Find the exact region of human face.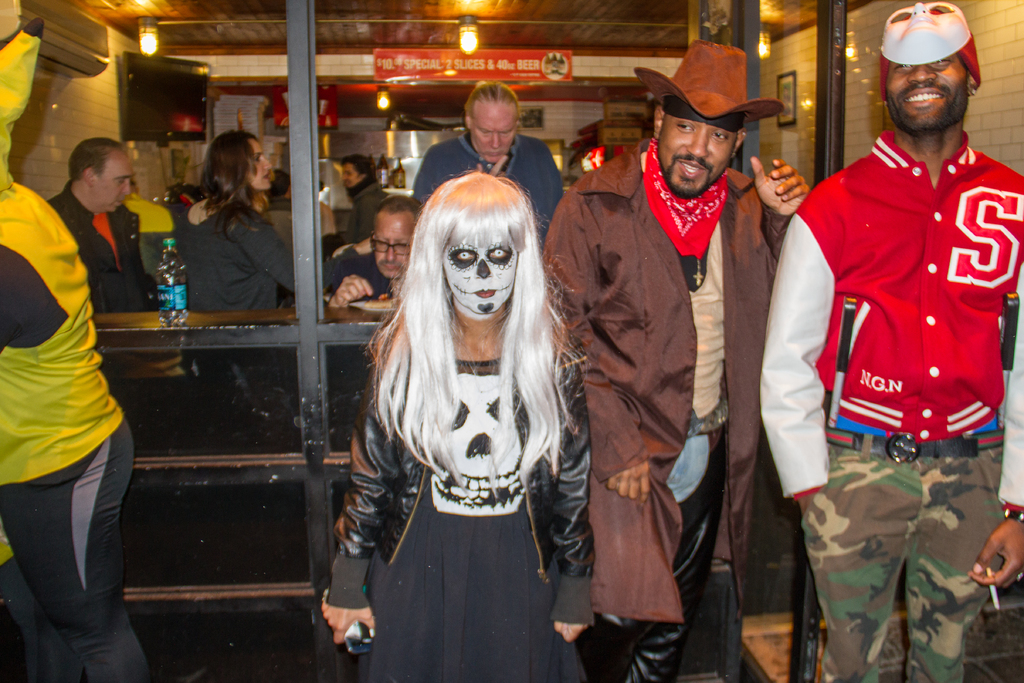
Exact region: rect(472, 111, 519, 157).
